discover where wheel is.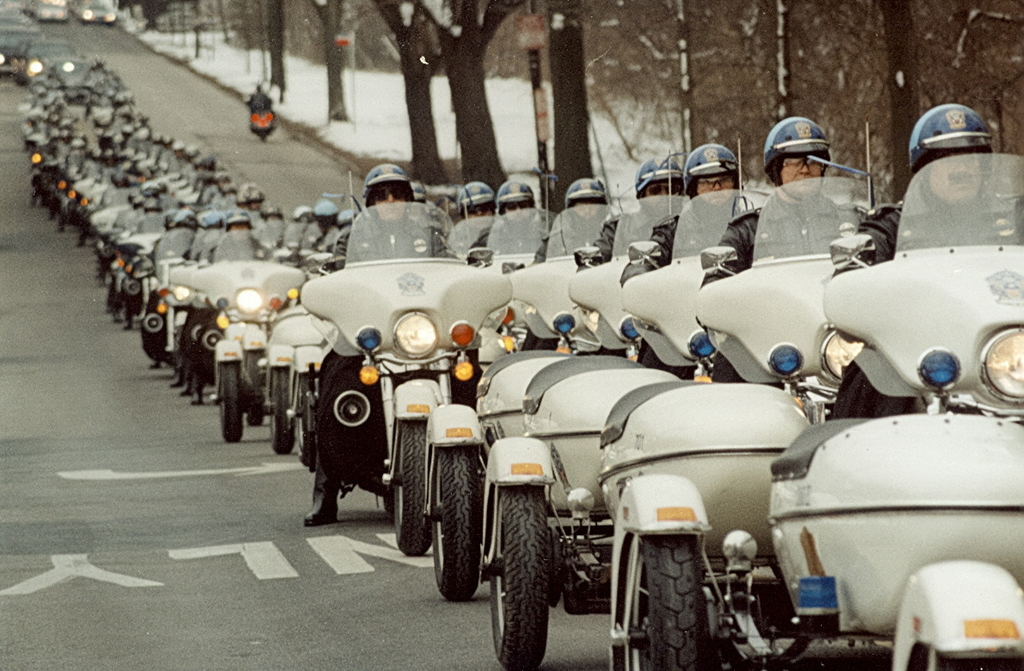
Discovered at <box>213,354,243,445</box>.
